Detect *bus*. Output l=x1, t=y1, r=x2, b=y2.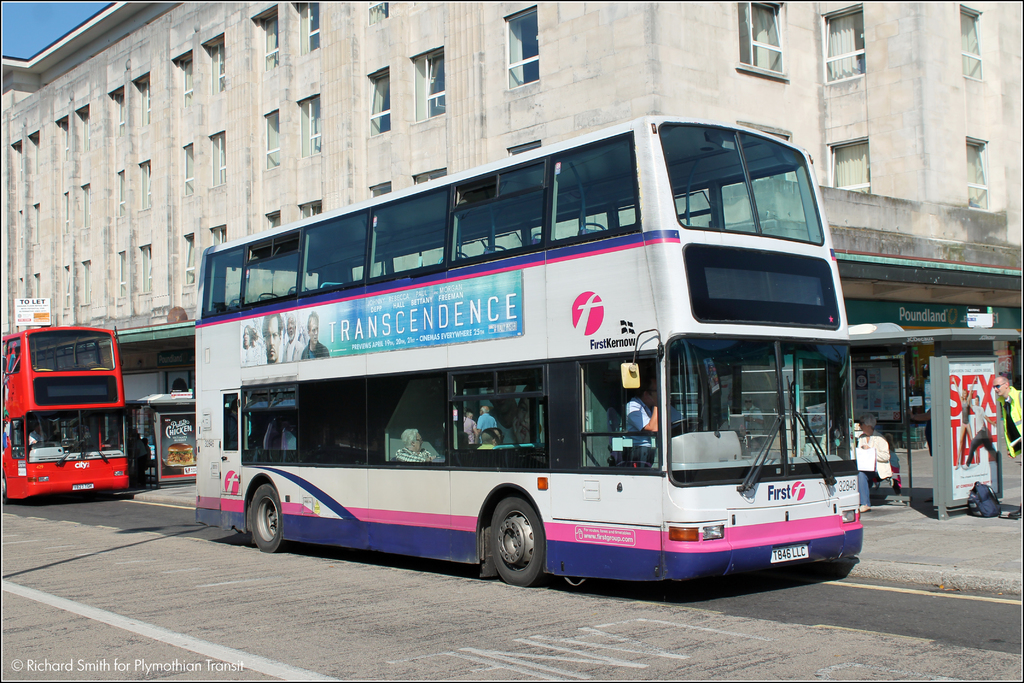
l=0, t=323, r=130, b=504.
